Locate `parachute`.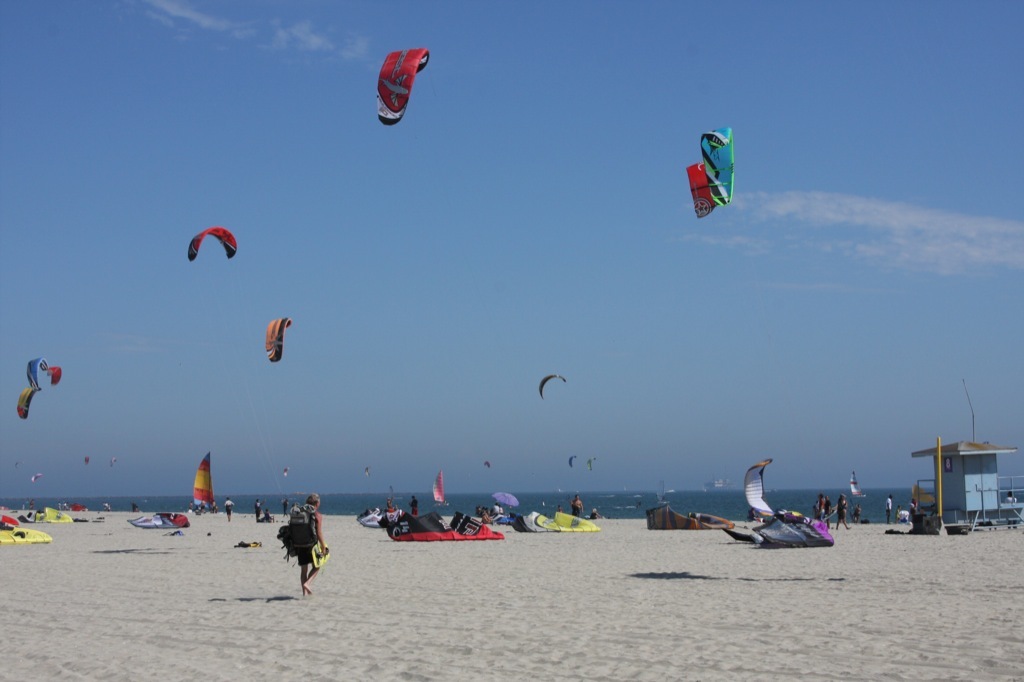
Bounding box: [532, 369, 564, 402].
